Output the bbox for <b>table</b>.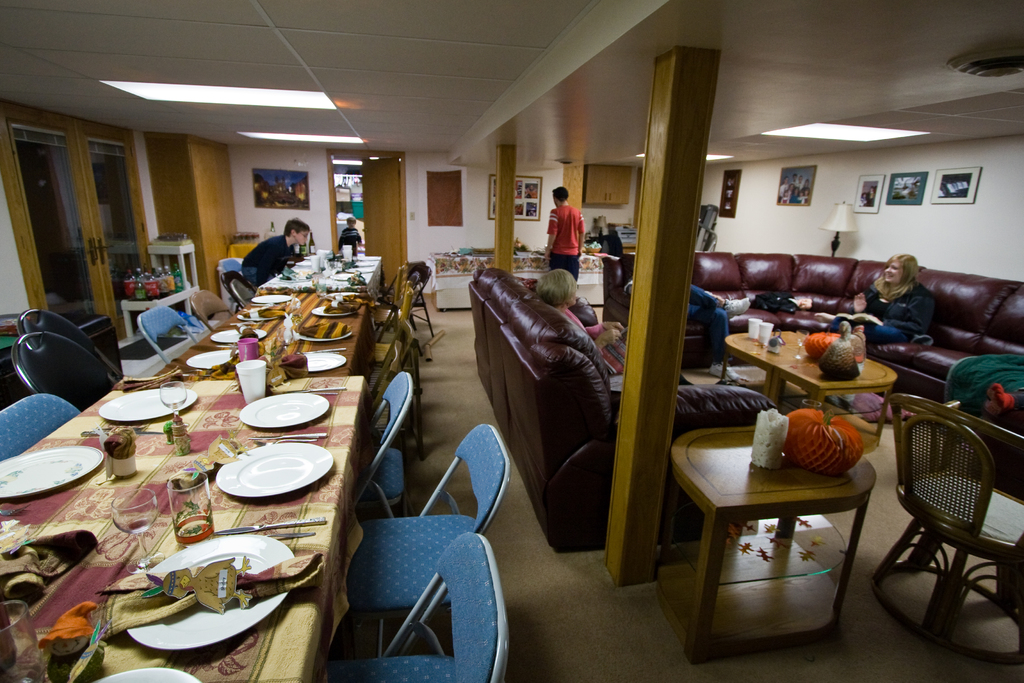
[0,379,365,682].
